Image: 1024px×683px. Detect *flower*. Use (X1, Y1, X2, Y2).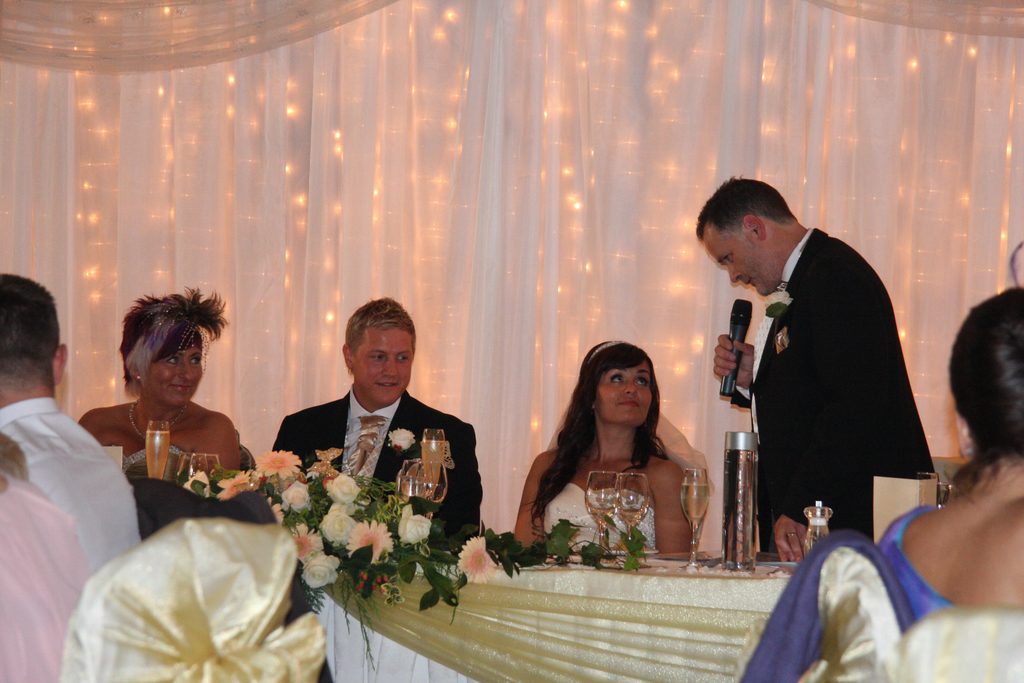
(344, 520, 396, 562).
